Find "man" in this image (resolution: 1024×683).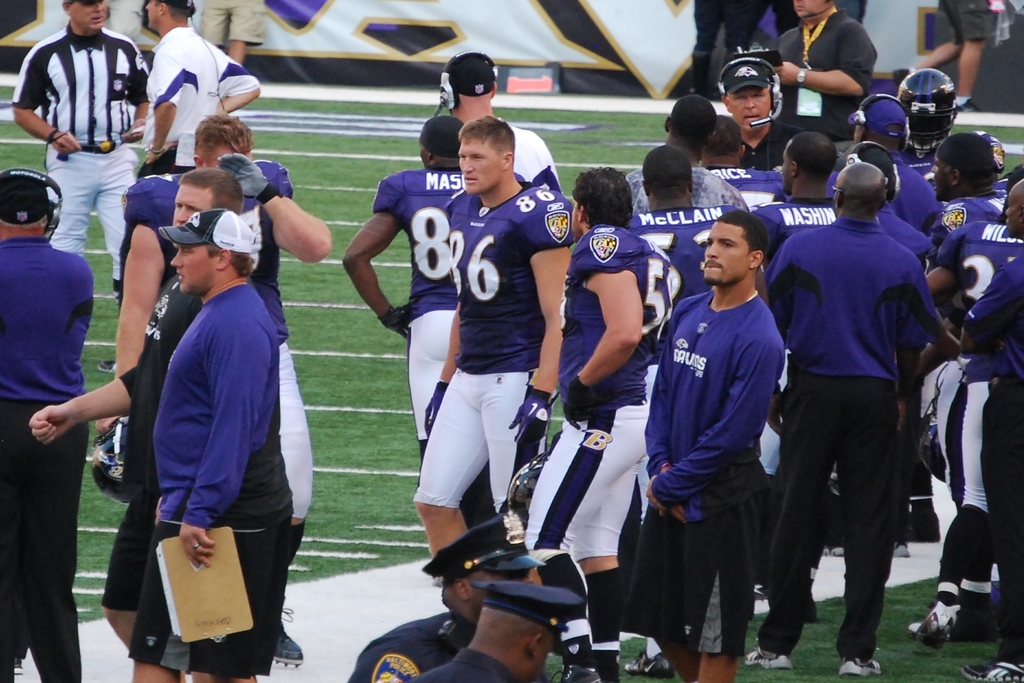
[left=764, top=0, right=899, bottom=139].
